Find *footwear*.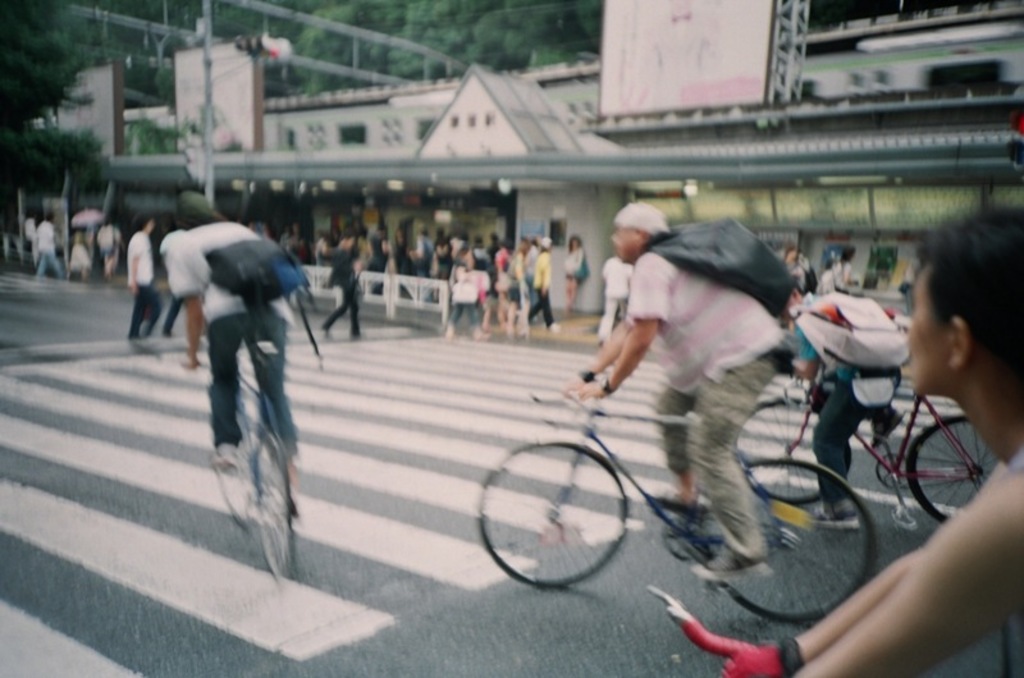
[left=206, top=439, right=236, bottom=467].
